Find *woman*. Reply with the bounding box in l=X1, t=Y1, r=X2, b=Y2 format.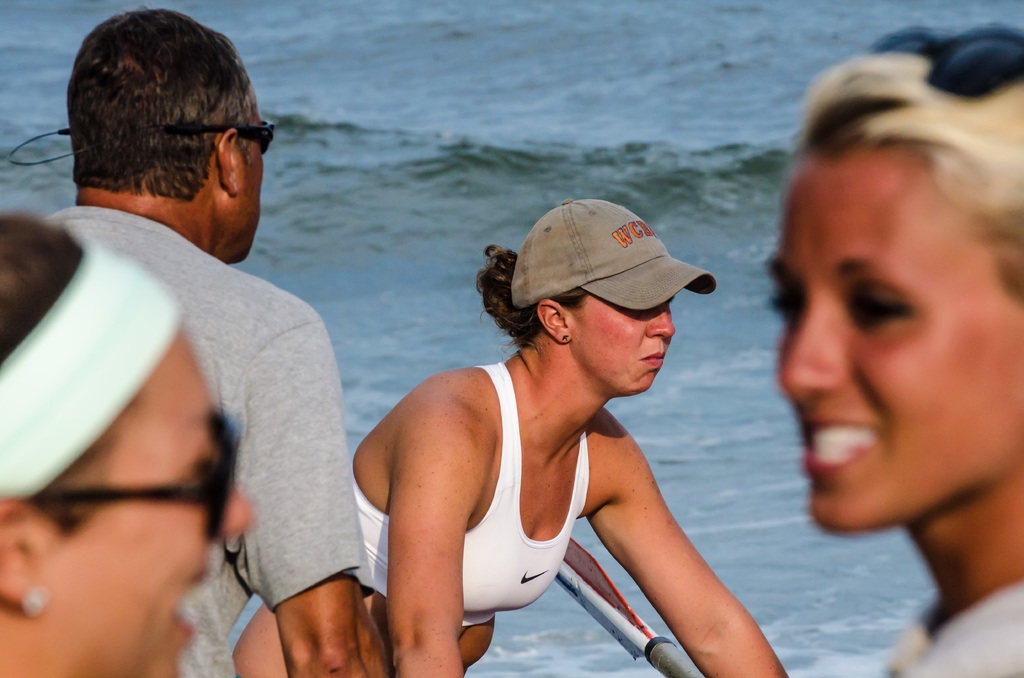
l=233, t=195, r=791, b=677.
